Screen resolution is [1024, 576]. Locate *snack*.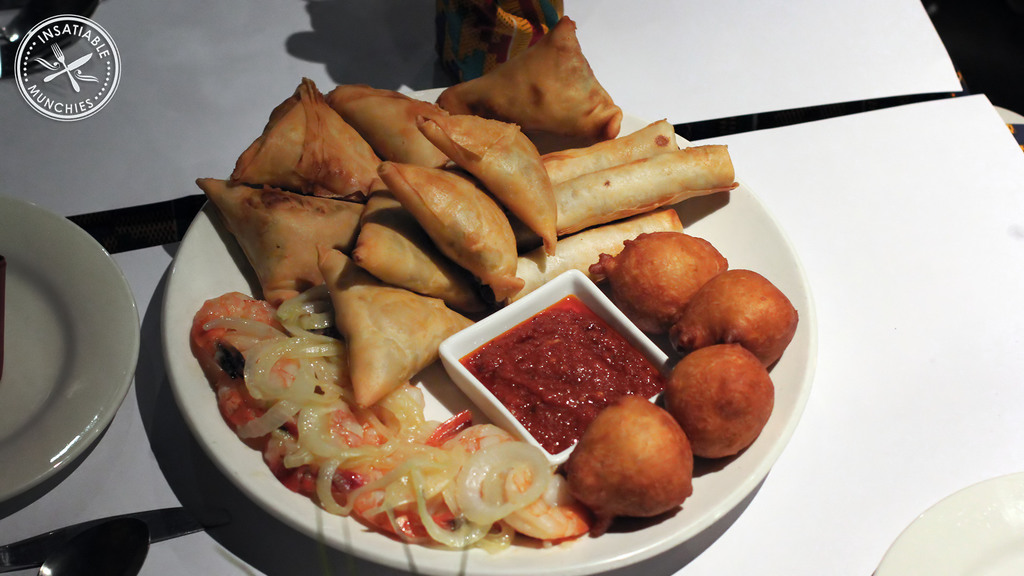
select_region(564, 399, 699, 505).
